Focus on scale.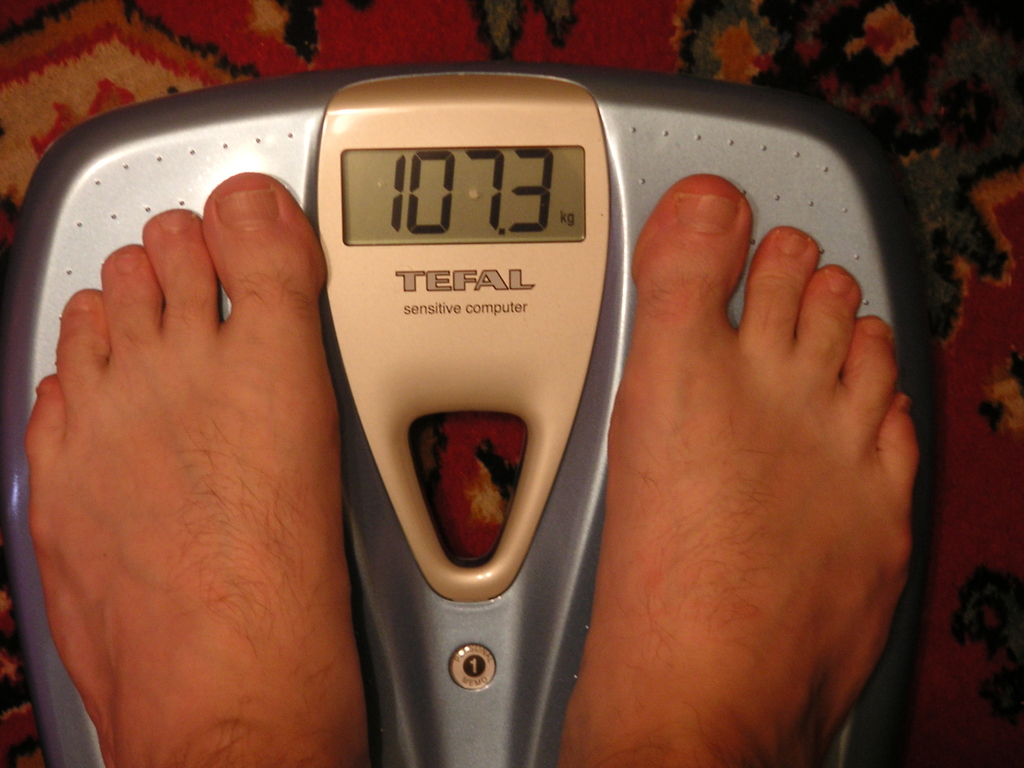
Focused at [x1=0, y1=61, x2=927, y2=767].
